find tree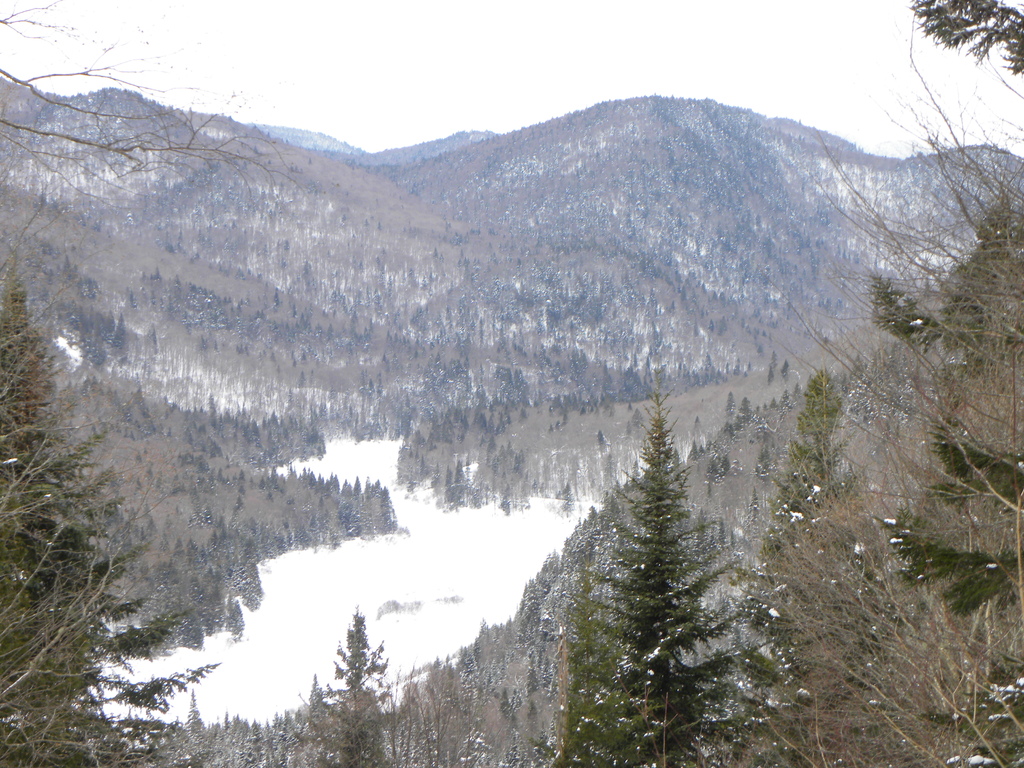
[left=298, top=605, right=401, bottom=767]
